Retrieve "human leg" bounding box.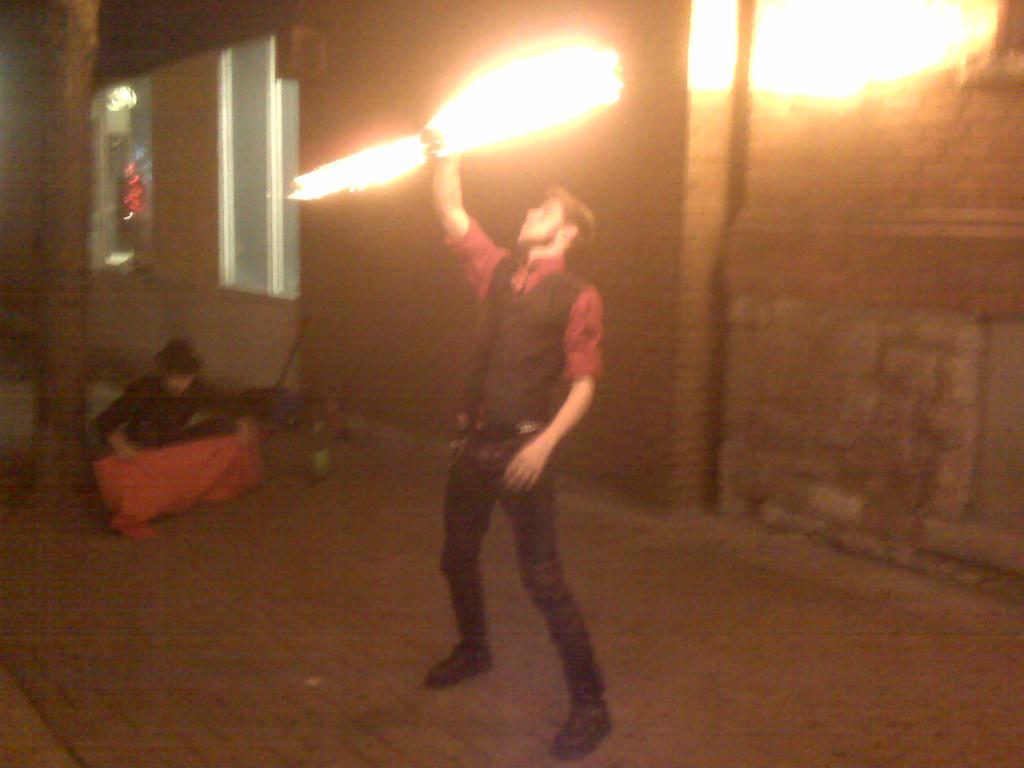
Bounding box: BBox(429, 437, 498, 688).
